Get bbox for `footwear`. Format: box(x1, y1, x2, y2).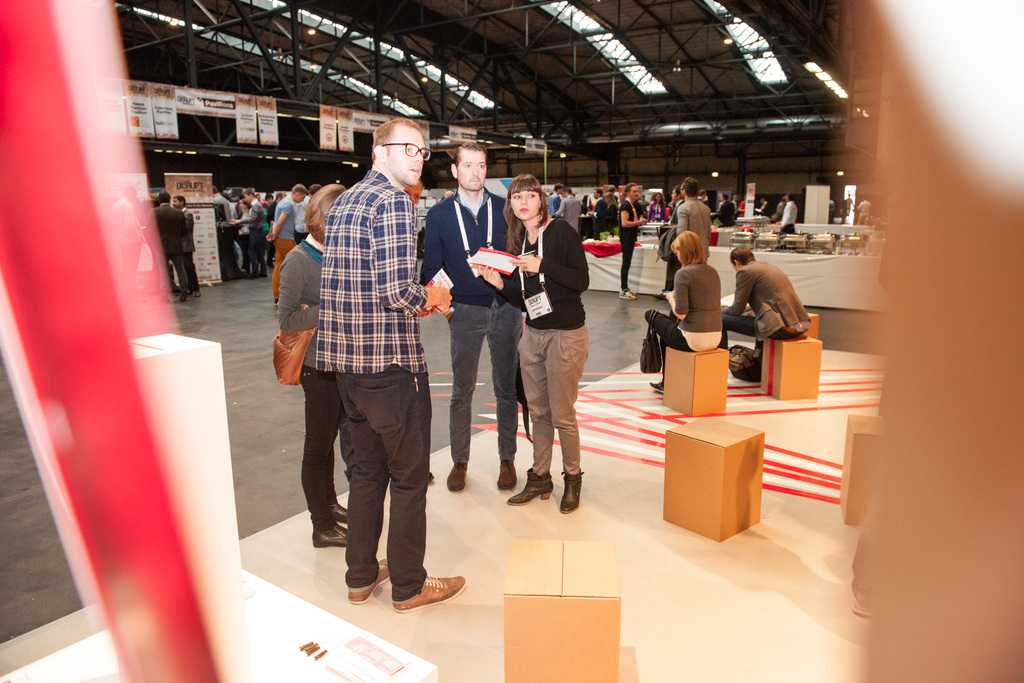
box(628, 286, 639, 294).
